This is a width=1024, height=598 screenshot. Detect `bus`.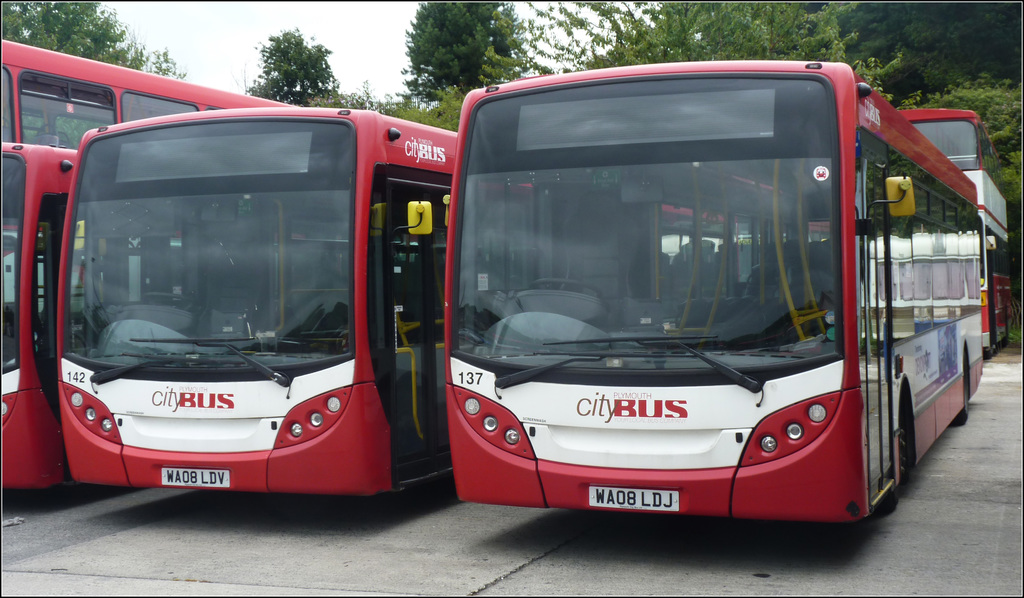
select_region(0, 140, 348, 492).
